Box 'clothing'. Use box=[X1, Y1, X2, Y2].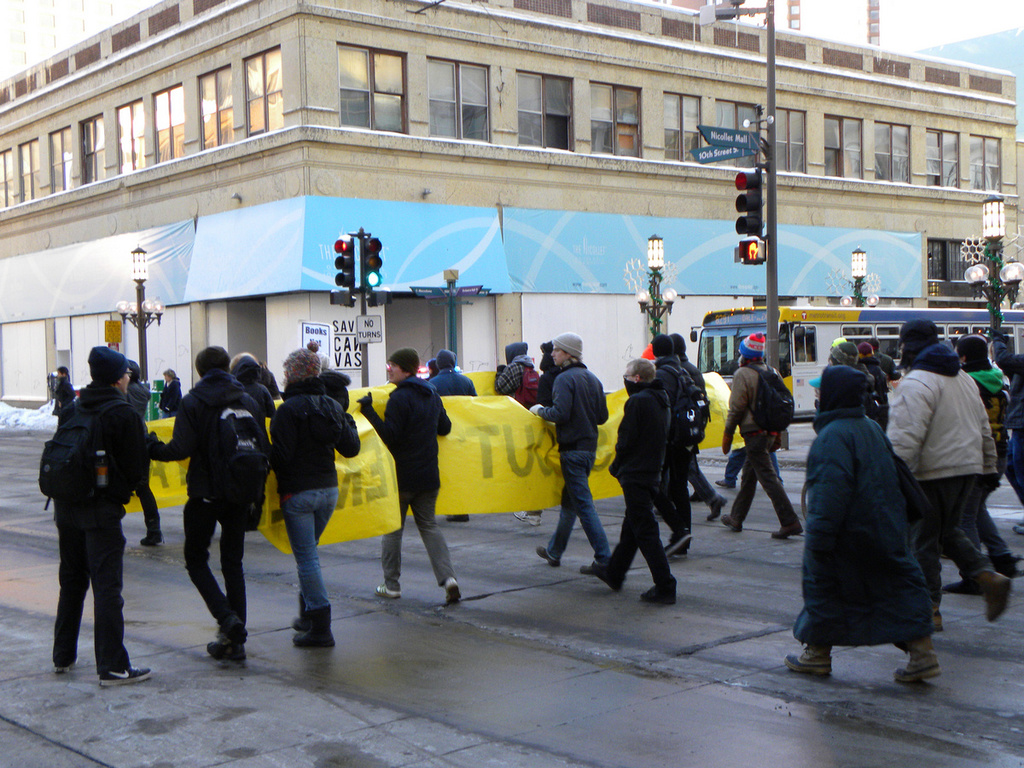
box=[718, 356, 802, 533].
